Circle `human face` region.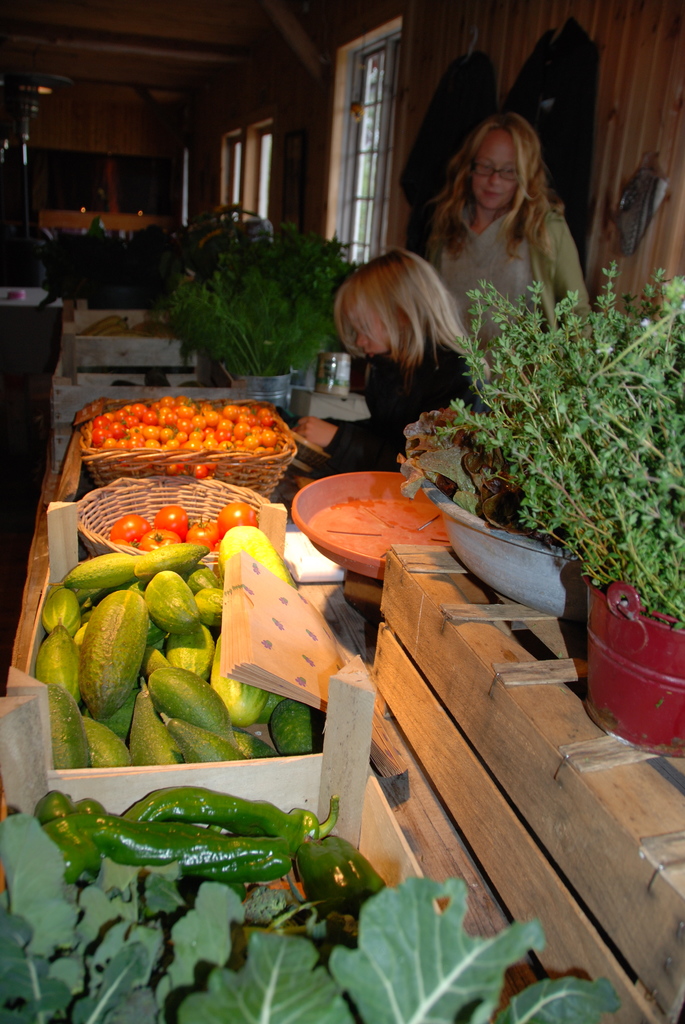
Region: {"left": 343, "top": 303, "right": 393, "bottom": 359}.
